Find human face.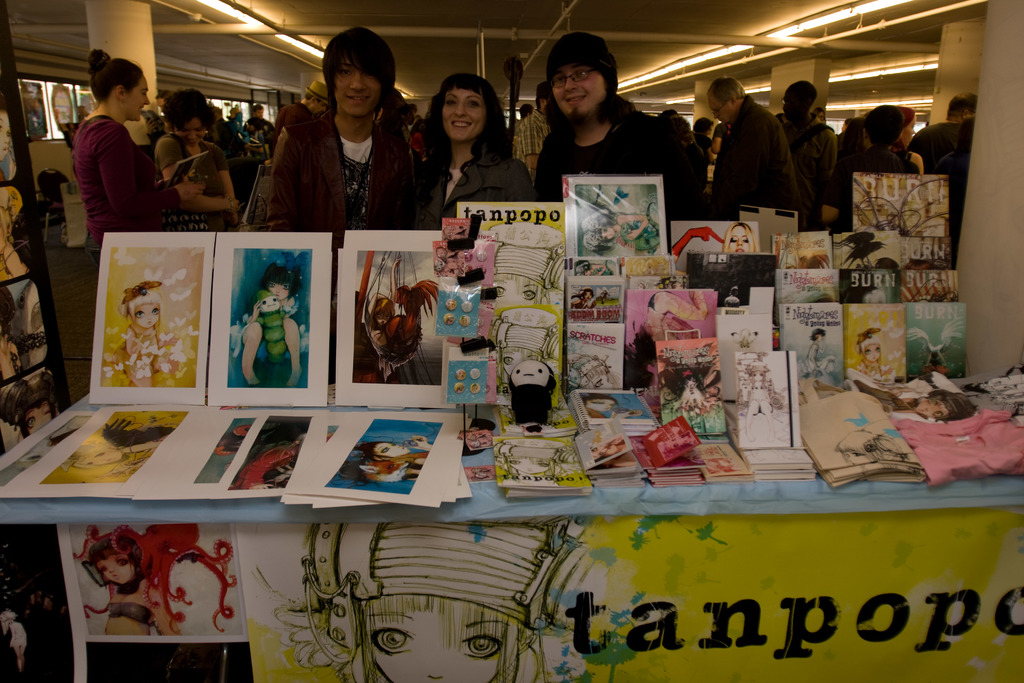
376:310:390:326.
